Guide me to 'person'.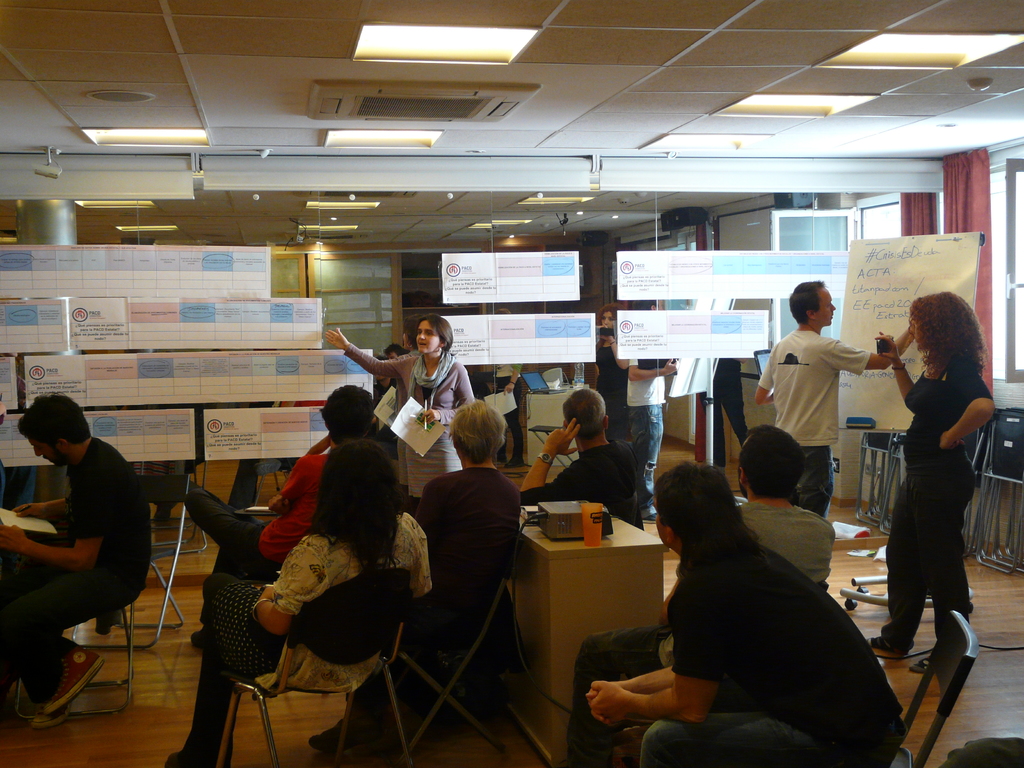
Guidance: left=873, top=292, right=997, bottom=678.
